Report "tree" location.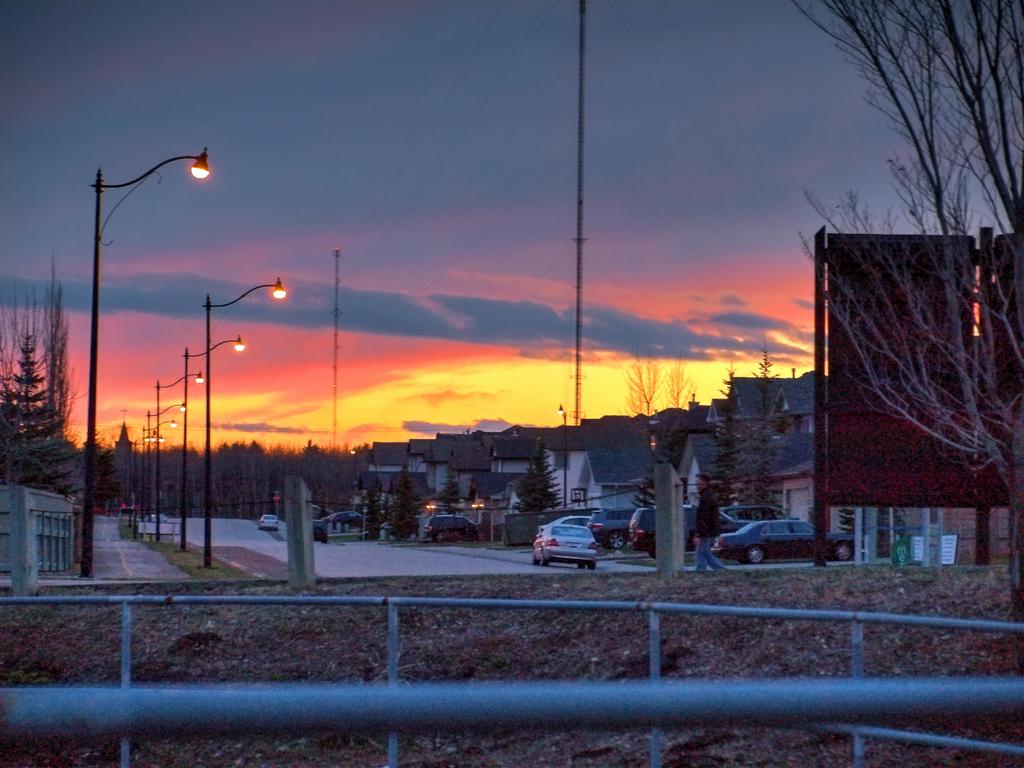
Report: {"left": 436, "top": 458, "right": 463, "bottom": 540}.
